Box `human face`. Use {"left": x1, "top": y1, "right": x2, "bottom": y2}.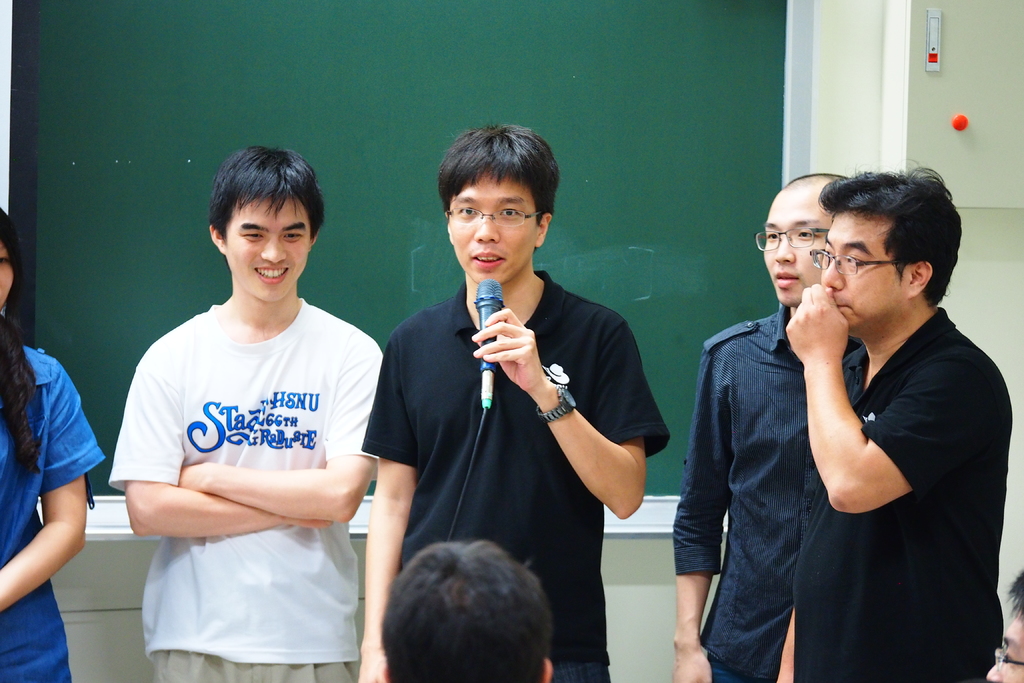
{"left": 229, "top": 188, "right": 316, "bottom": 300}.
